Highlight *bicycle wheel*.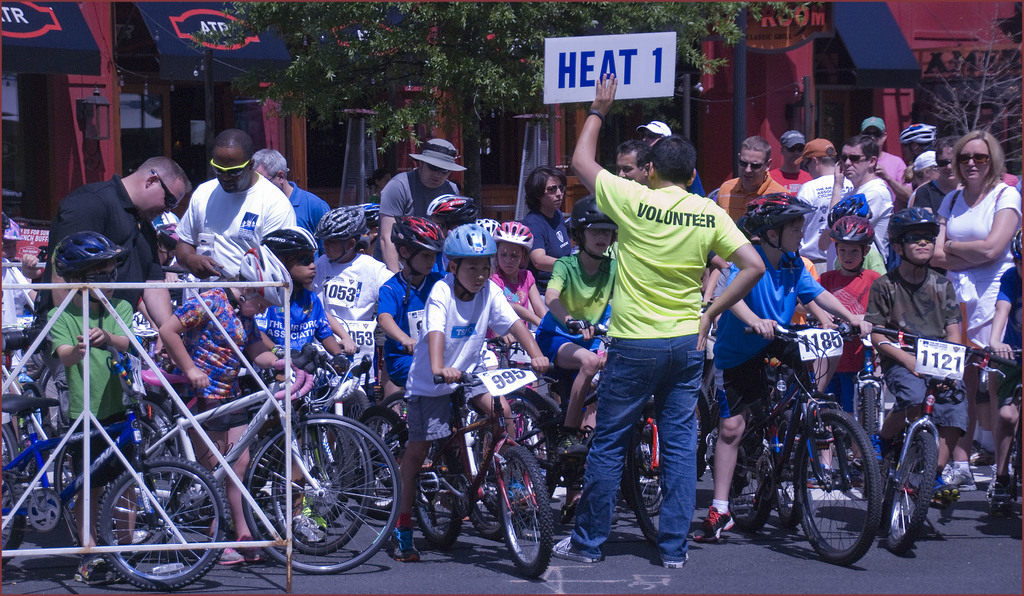
Highlighted region: 241, 407, 401, 575.
